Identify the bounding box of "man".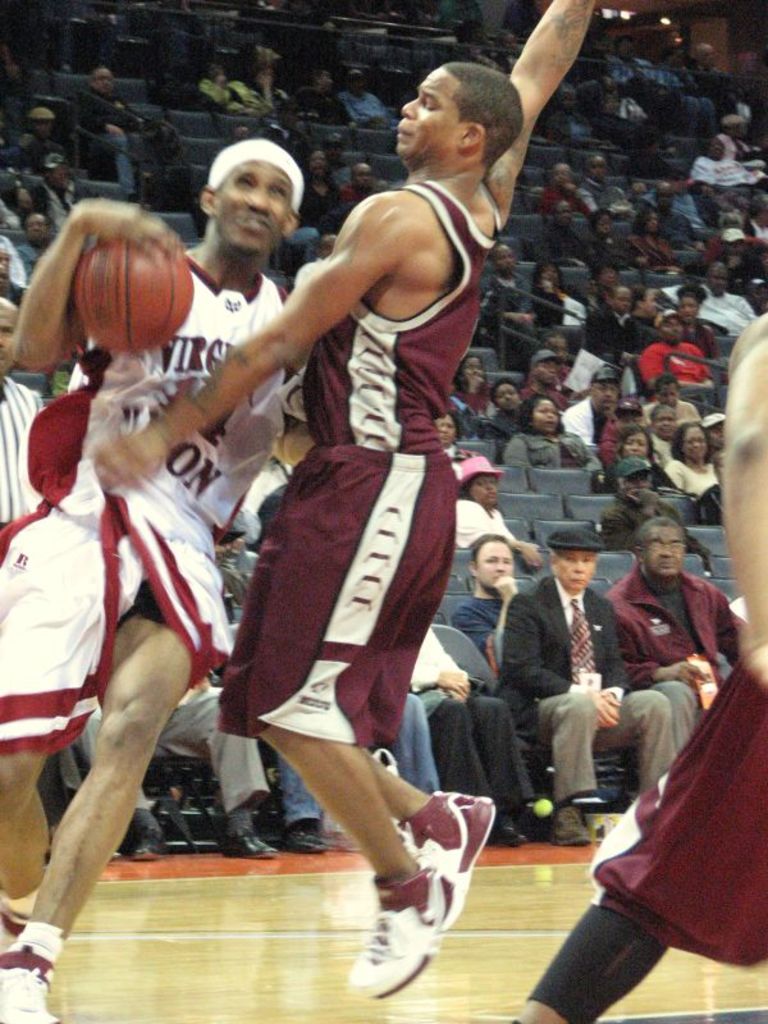
pyautogui.locateOnScreen(0, 246, 13, 265).
